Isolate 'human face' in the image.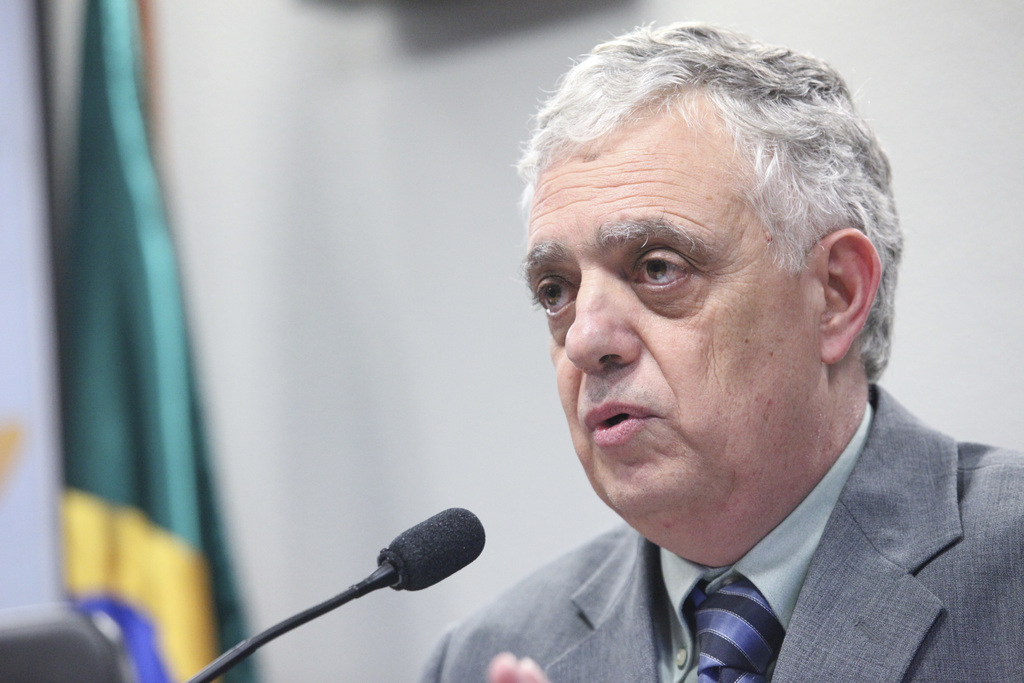
Isolated region: <box>520,83,825,522</box>.
